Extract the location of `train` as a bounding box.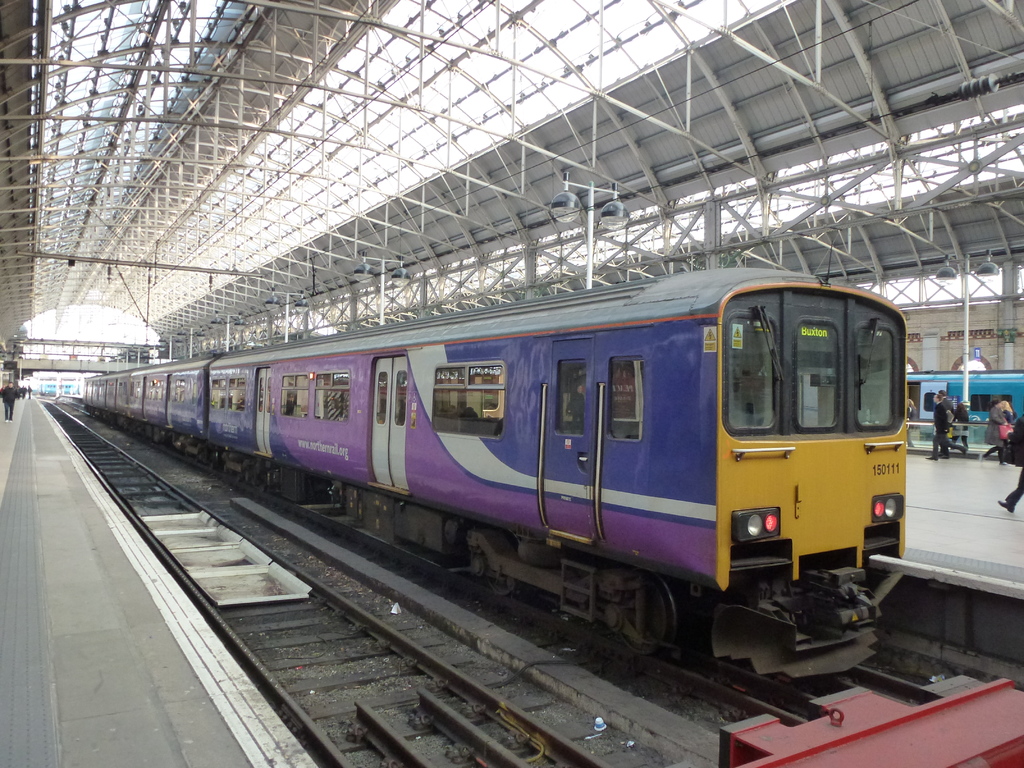
bbox=(84, 266, 911, 678).
